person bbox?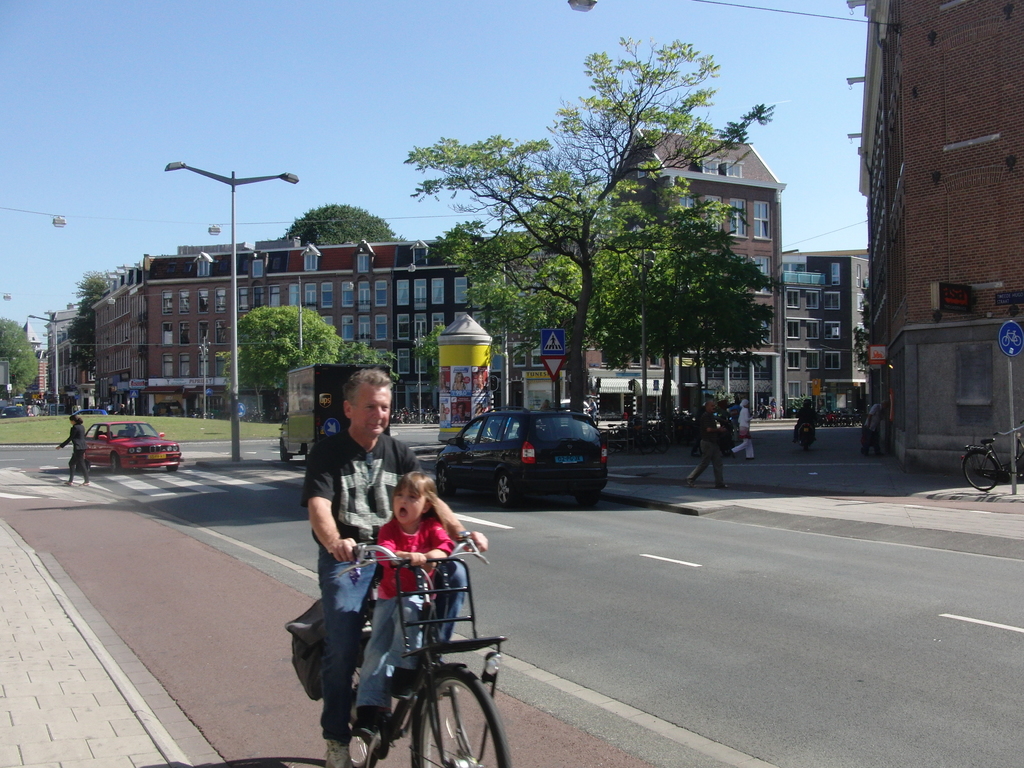
Rect(771, 397, 778, 416)
